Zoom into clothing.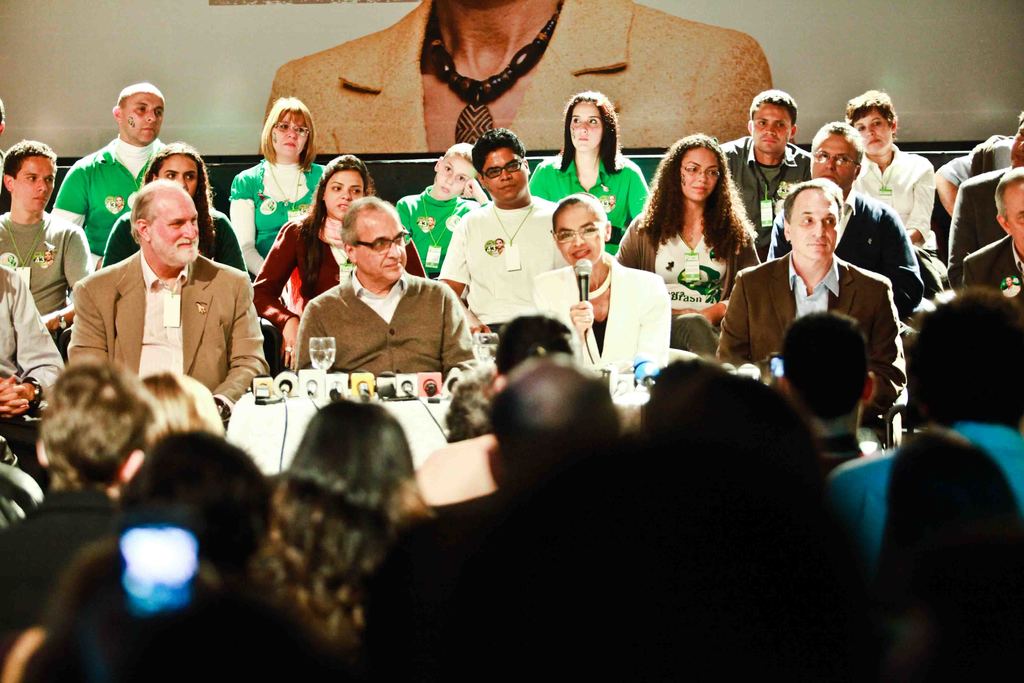
Zoom target: 852, 146, 938, 292.
